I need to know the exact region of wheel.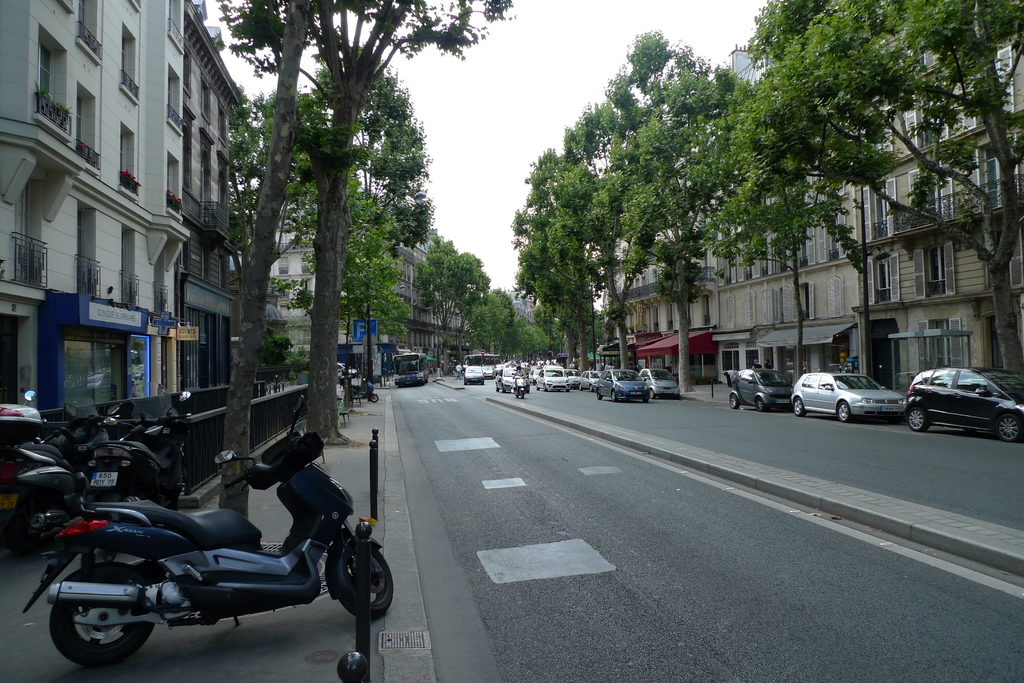
Region: locate(371, 393, 378, 401).
